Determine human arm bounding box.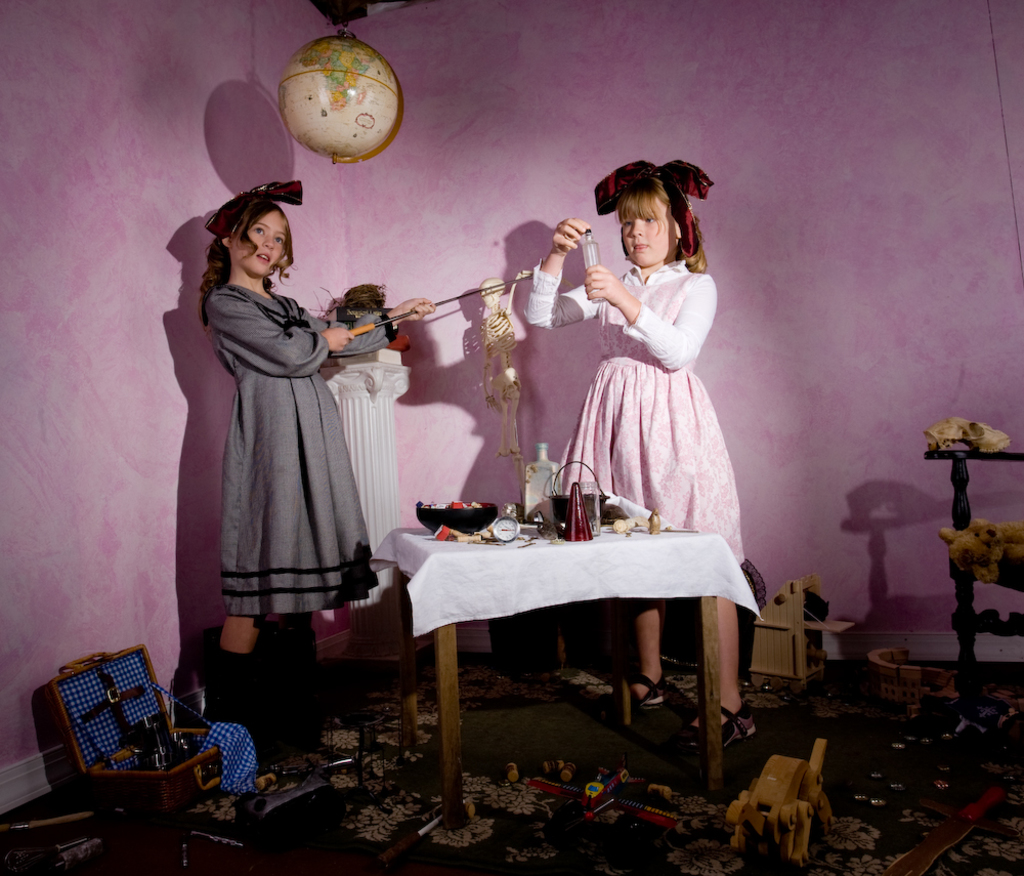
Determined: [316, 295, 440, 361].
